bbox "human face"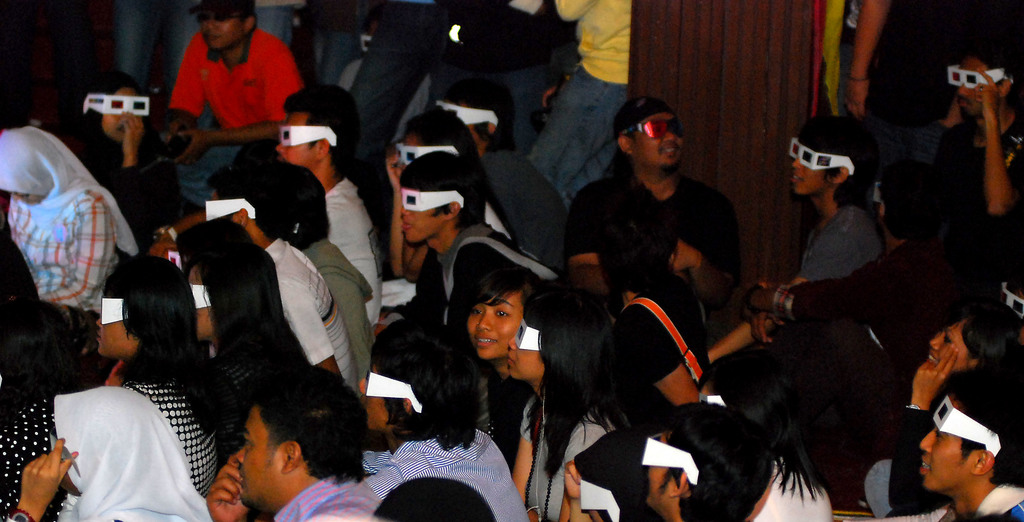
916, 400, 974, 493
